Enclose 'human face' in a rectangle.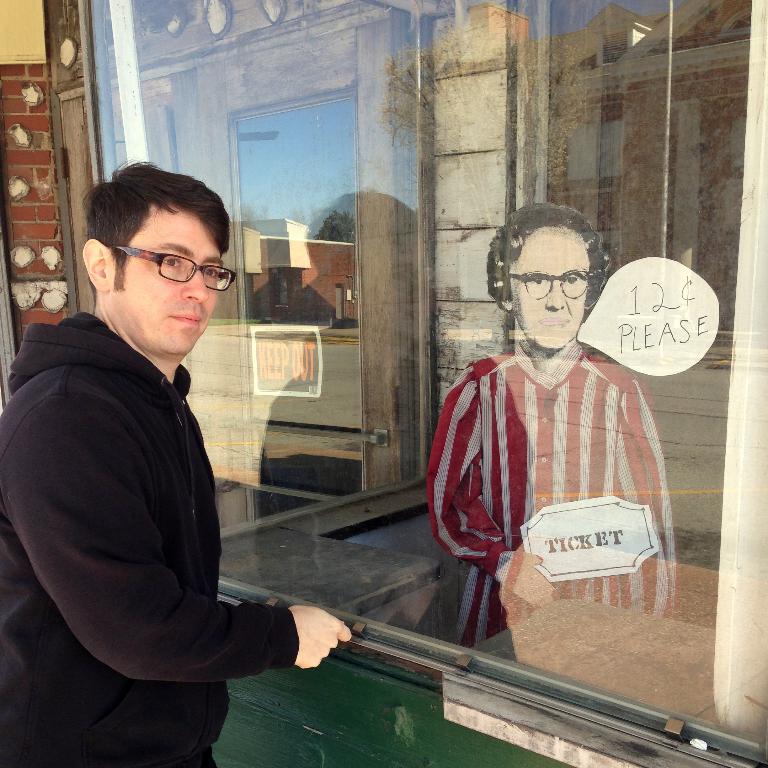
rect(107, 203, 227, 357).
